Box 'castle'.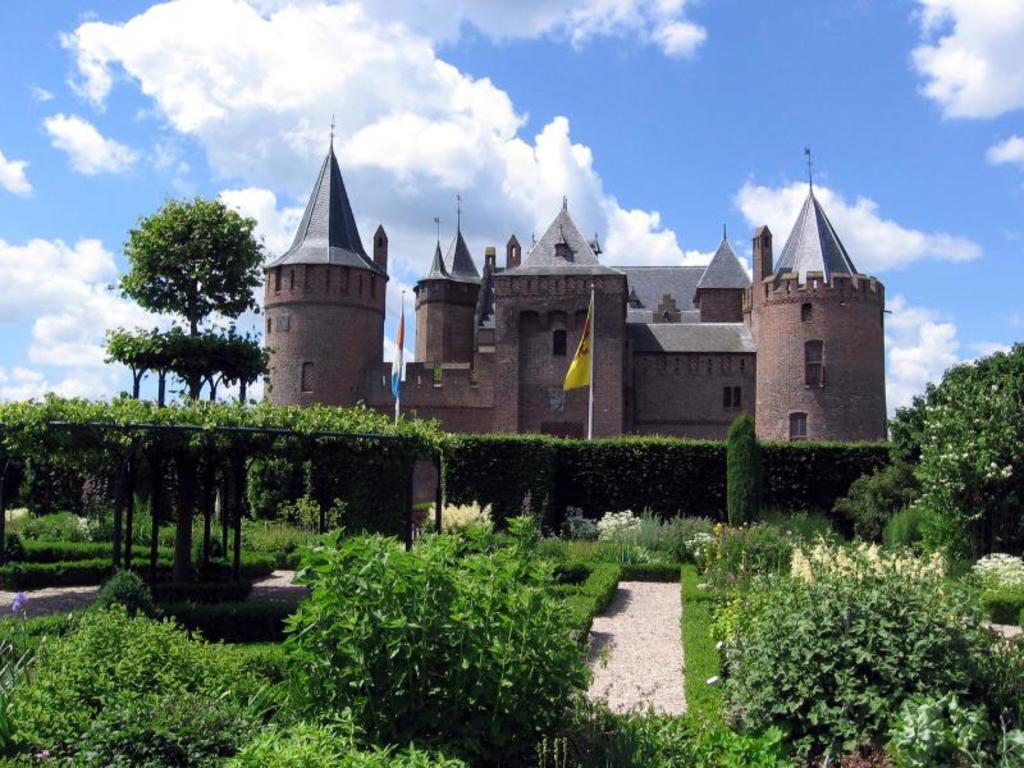
l=261, t=110, r=888, b=536.
